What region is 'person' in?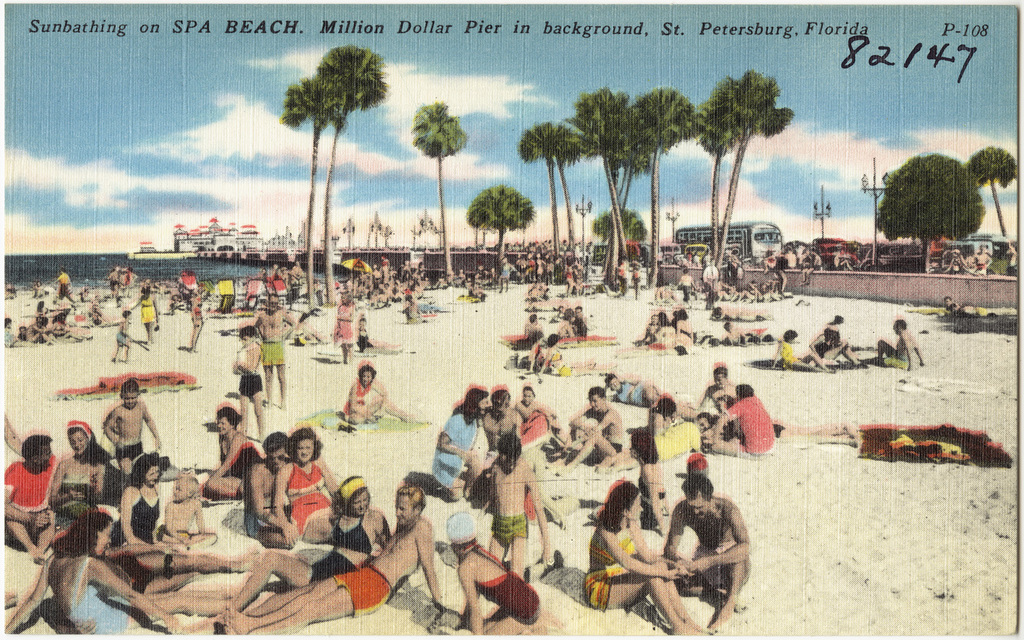
[x1=487, y1=386, x2=575, y2=456].
